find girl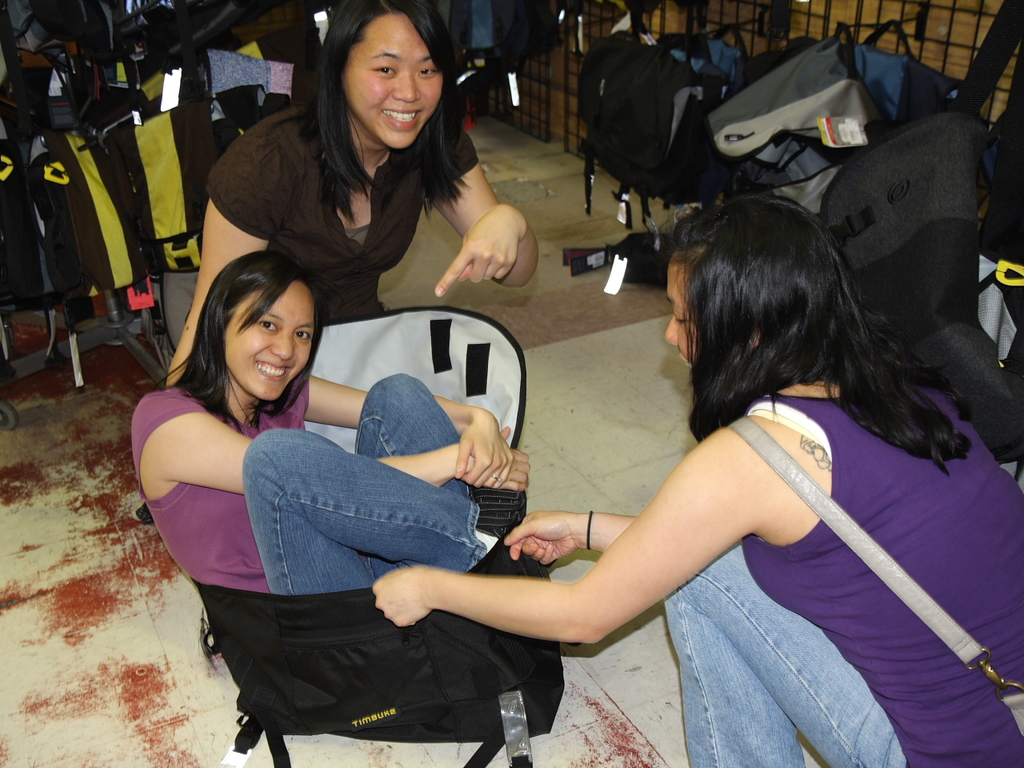
BBox(129, 247, 537, 590)
